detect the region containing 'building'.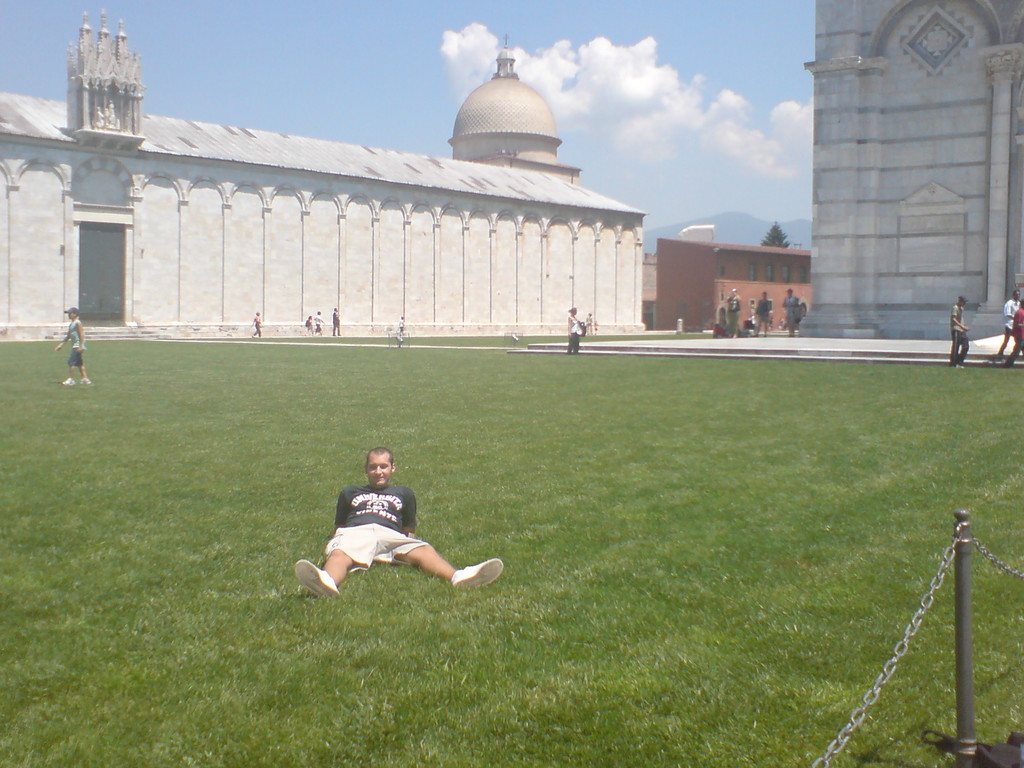
(650, 236, 817, 343).
